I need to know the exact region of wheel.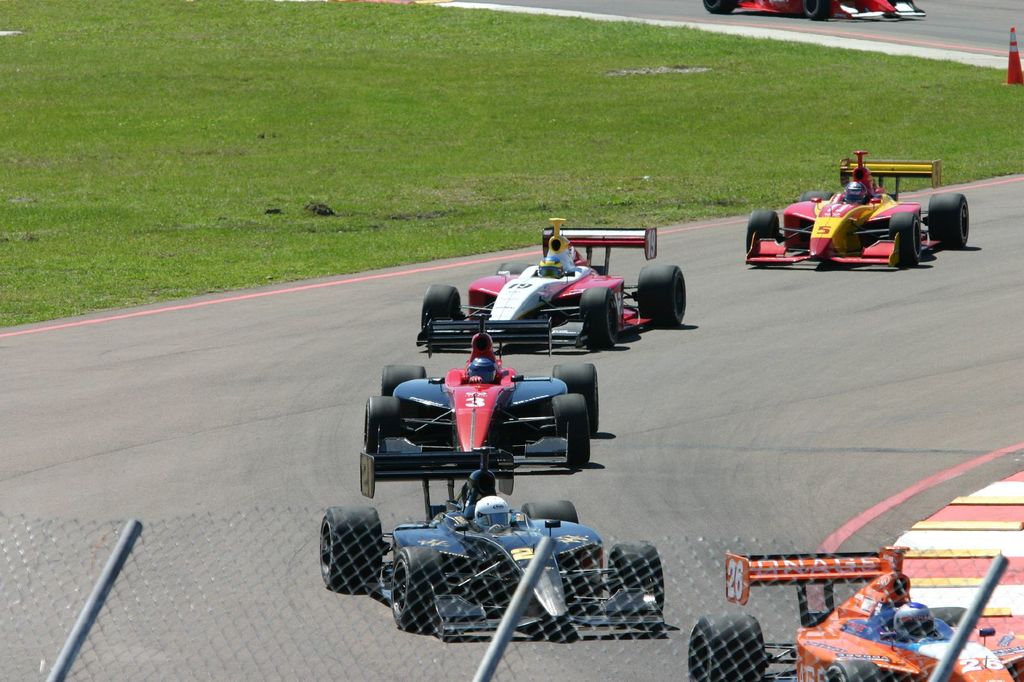
Region: [x1=924, y1=183, x2=983, y2=248].
